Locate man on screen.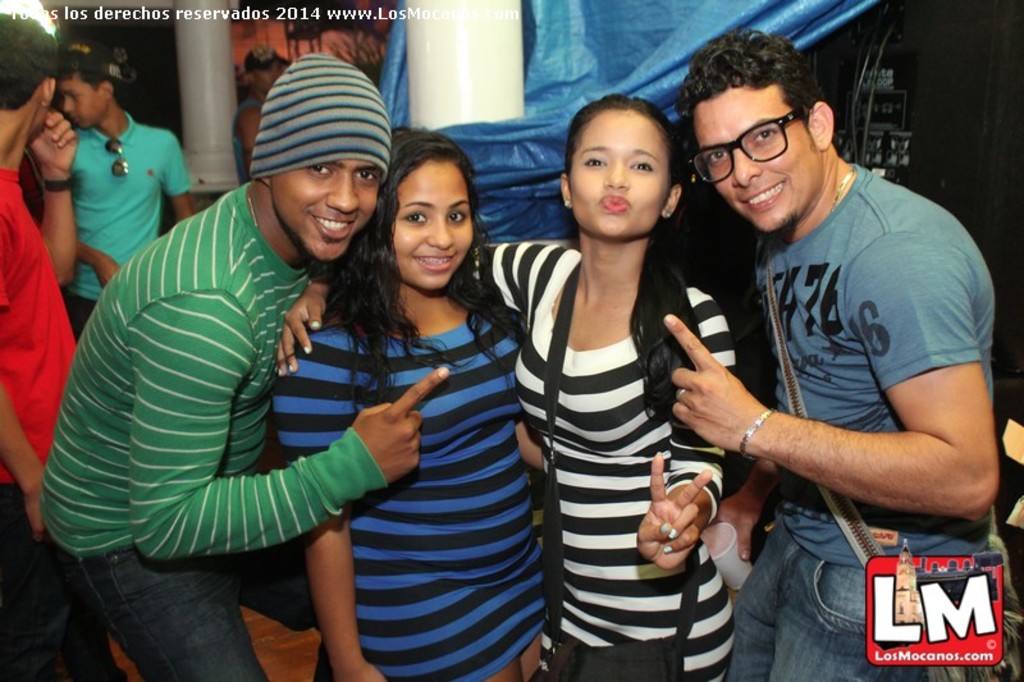
On screen at rect(660, 27, 1002, 681).
